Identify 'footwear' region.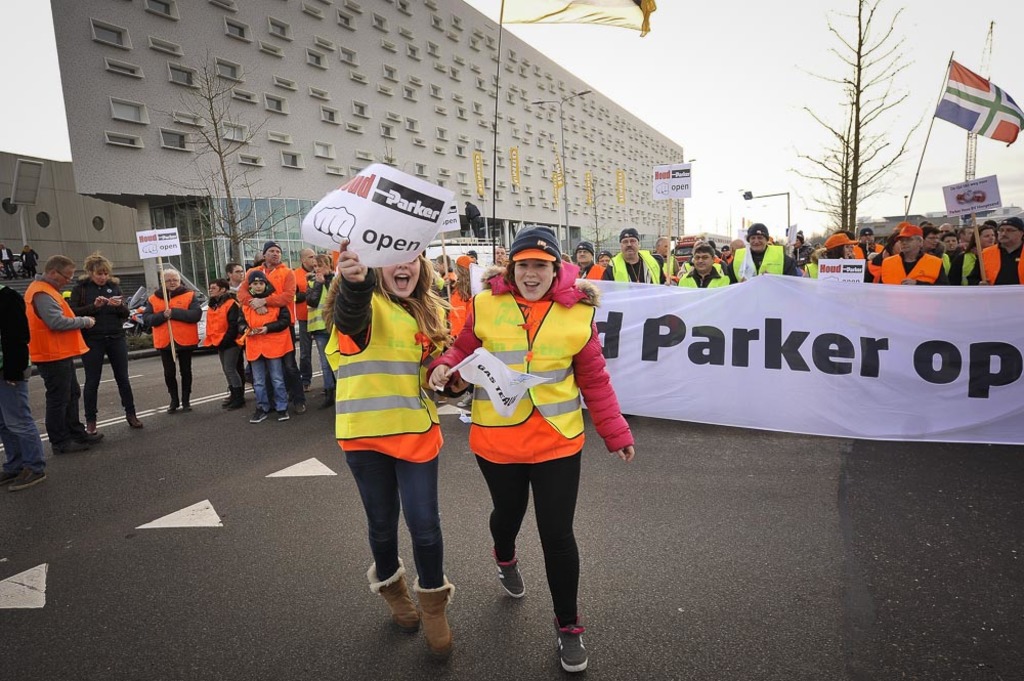
Region: pyautogui.locateOnScreen(224, 393, 243, 406).
